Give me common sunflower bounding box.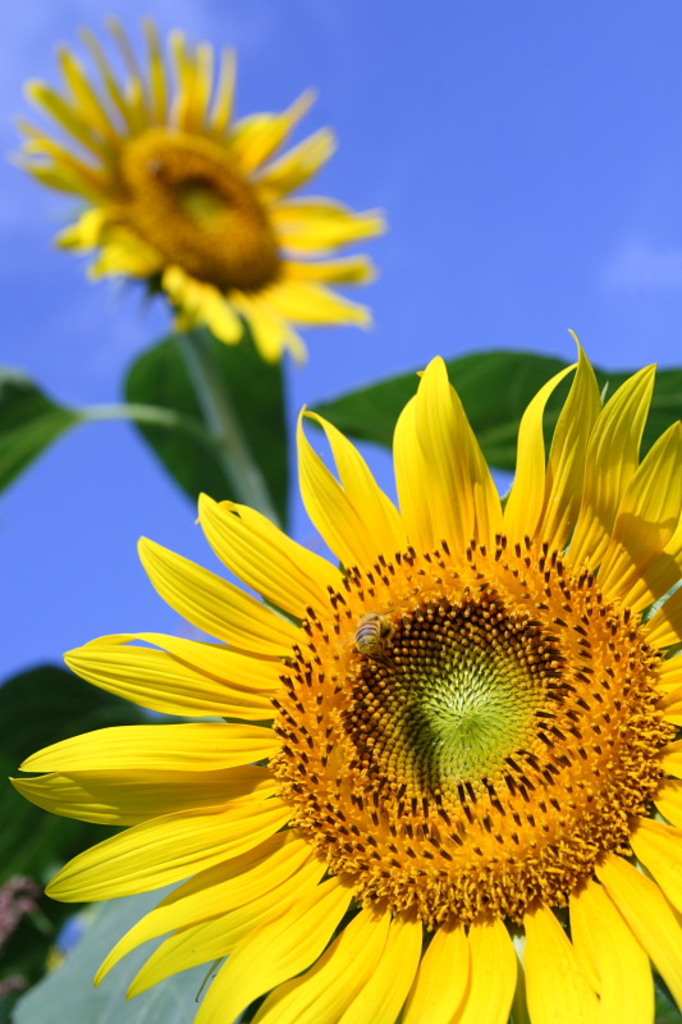
Rect(6, 355, 681, 1023).
